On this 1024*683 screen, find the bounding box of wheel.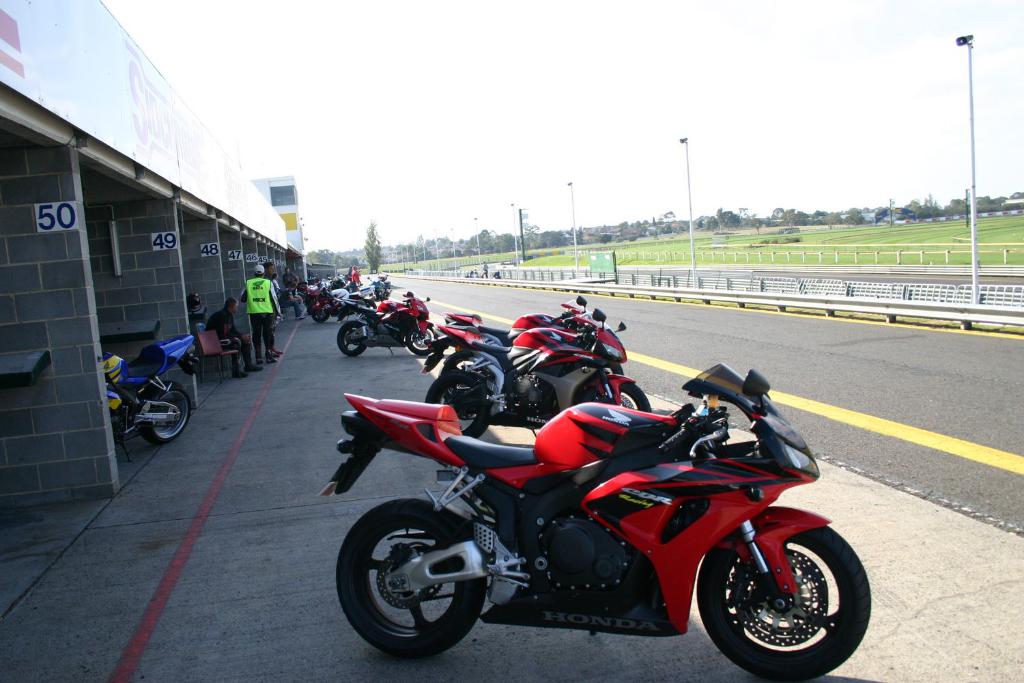
Bounding box: [x1=586, y1=382, x2=650, y2=412].
